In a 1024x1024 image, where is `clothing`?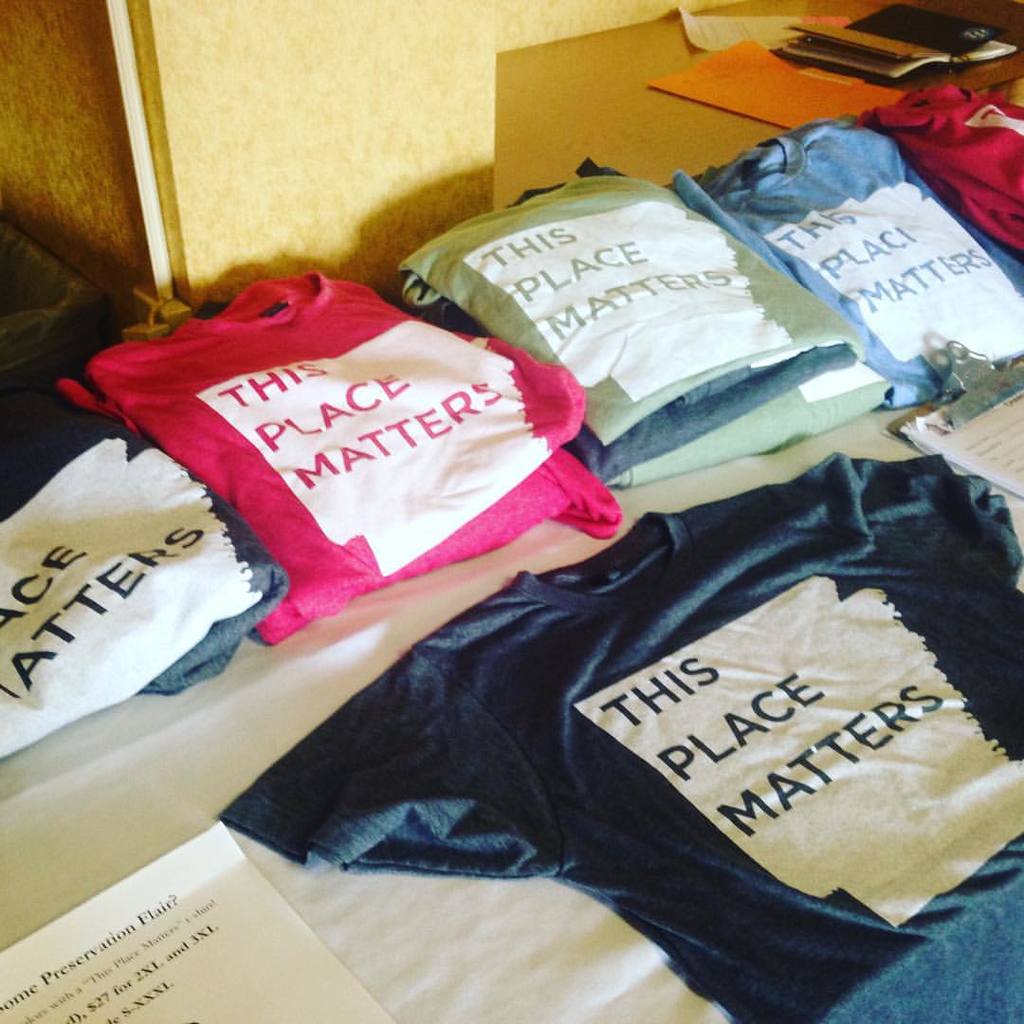
bbox=[894, 71, 1021, 283].
